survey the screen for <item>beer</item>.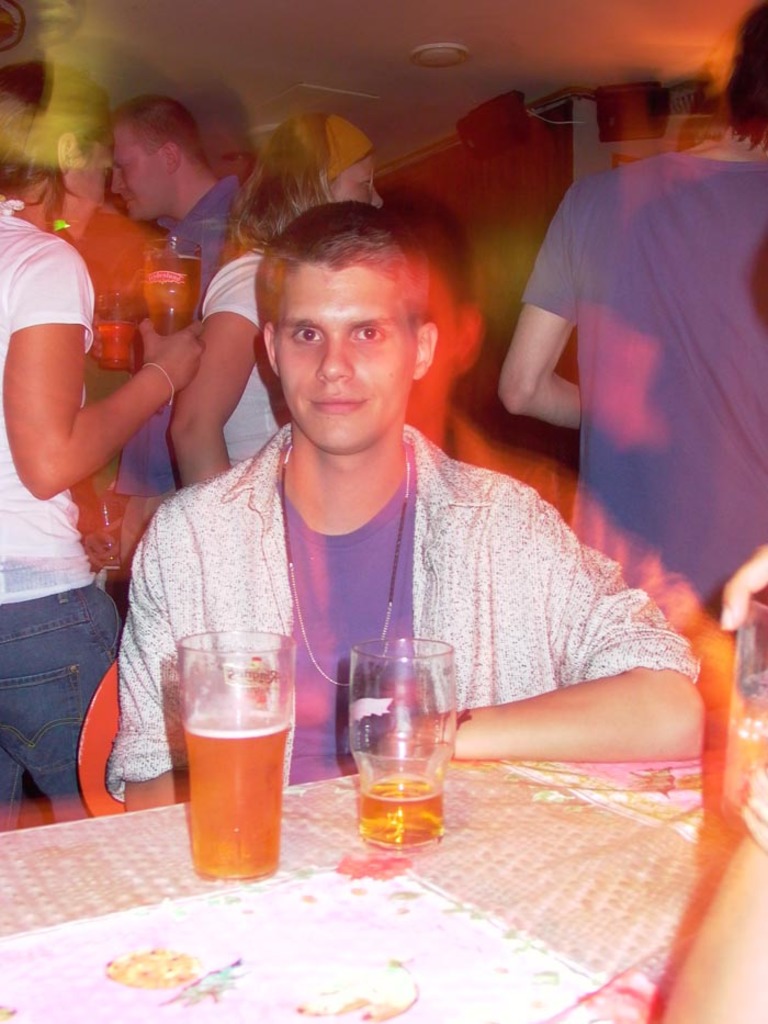
Survey found: bbox=[354, 775, 445, 845].
